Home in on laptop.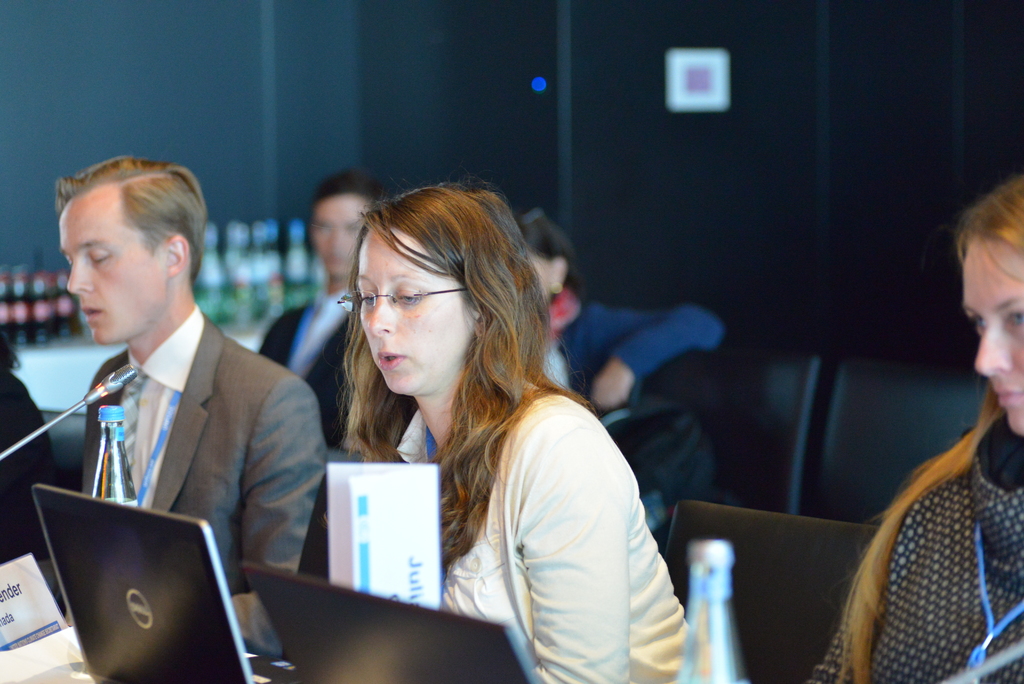
Homed in at {"left": 244, "top": 566, "right": 545, "bottom": 683}.
